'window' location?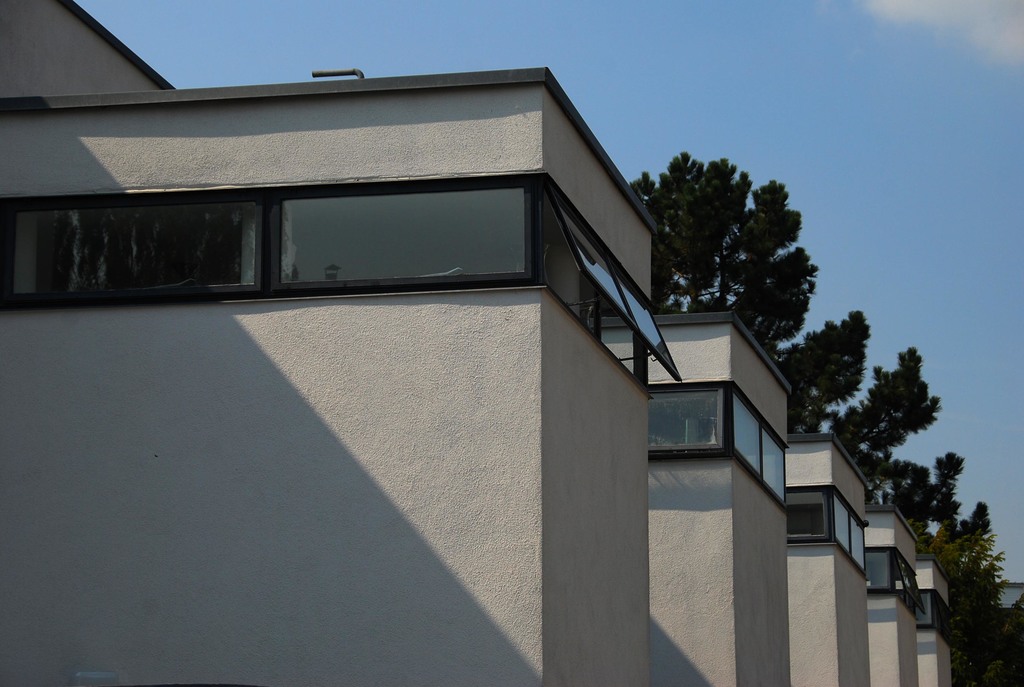
rect(652, 387, 733, 466)
